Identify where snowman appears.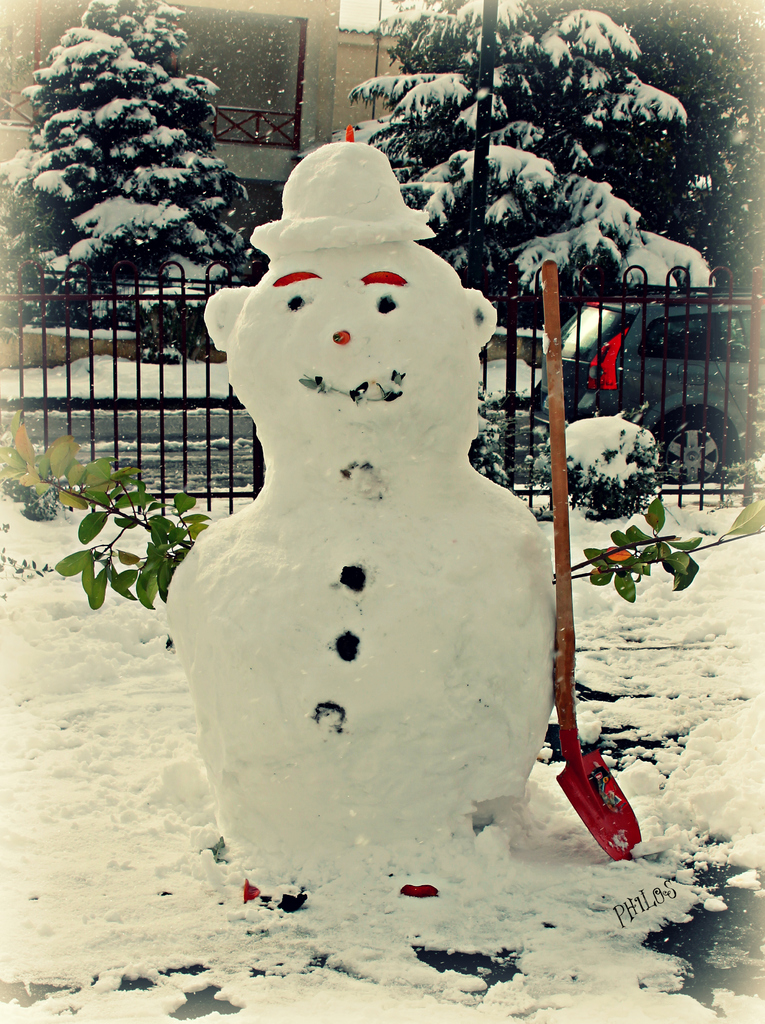
Appears at l=164, t=122, r=556, b=915.
